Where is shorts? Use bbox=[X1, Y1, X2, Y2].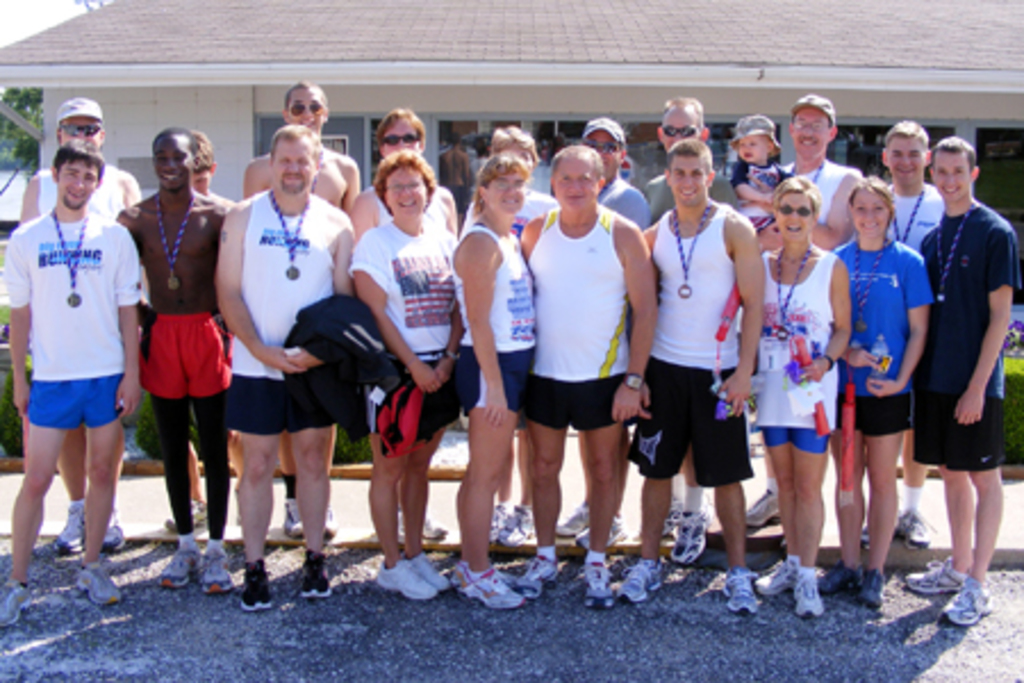
bbox=[134, 319, 234, 396].
